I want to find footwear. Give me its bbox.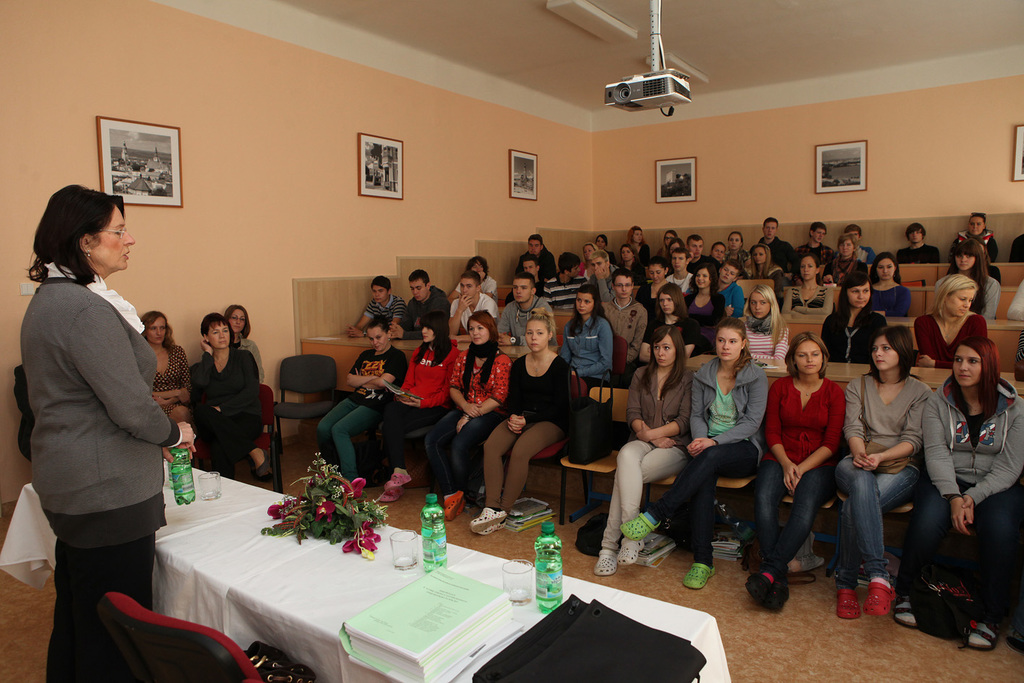
x1=259 y1=458 x2=276 y2=482.
